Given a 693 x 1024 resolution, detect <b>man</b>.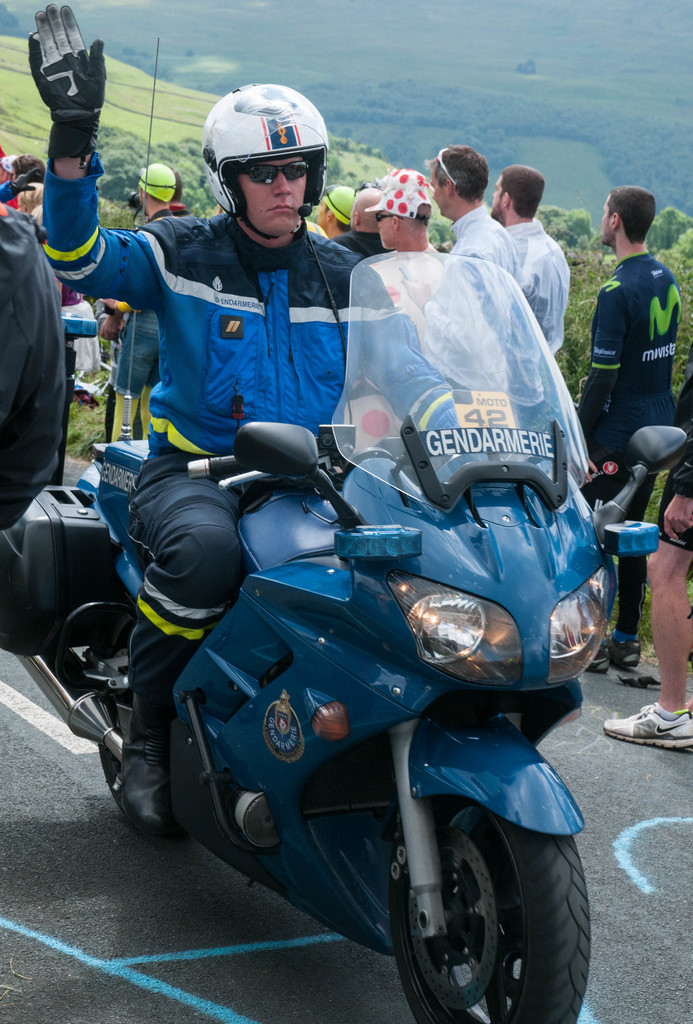
{"left": 26, "top": 0, "right": 534, "bottom": 842}.
